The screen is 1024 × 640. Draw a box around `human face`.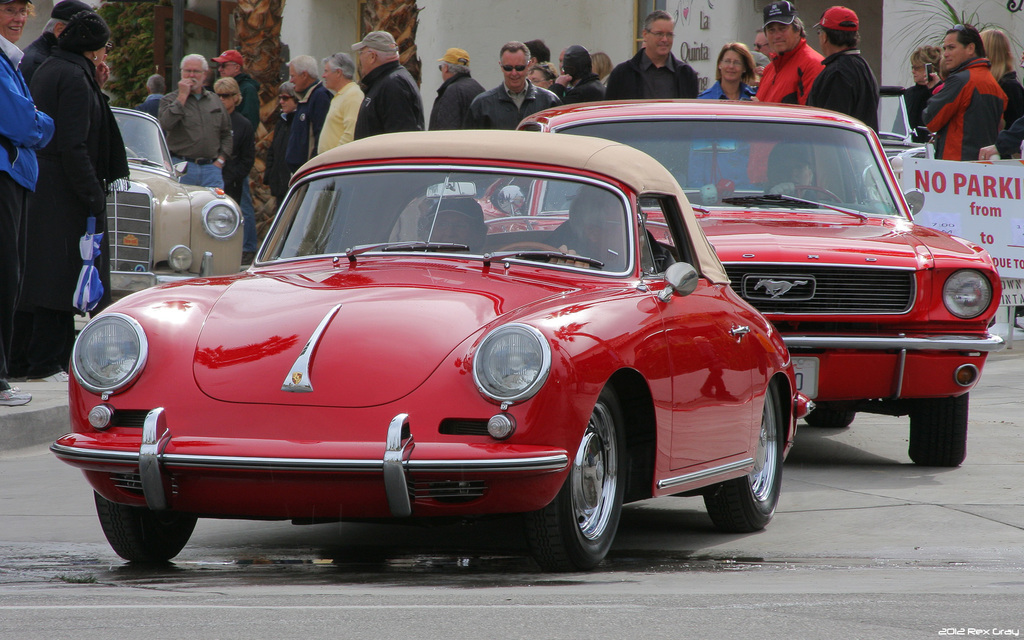
bbox=(211, 81, 230, 109).
